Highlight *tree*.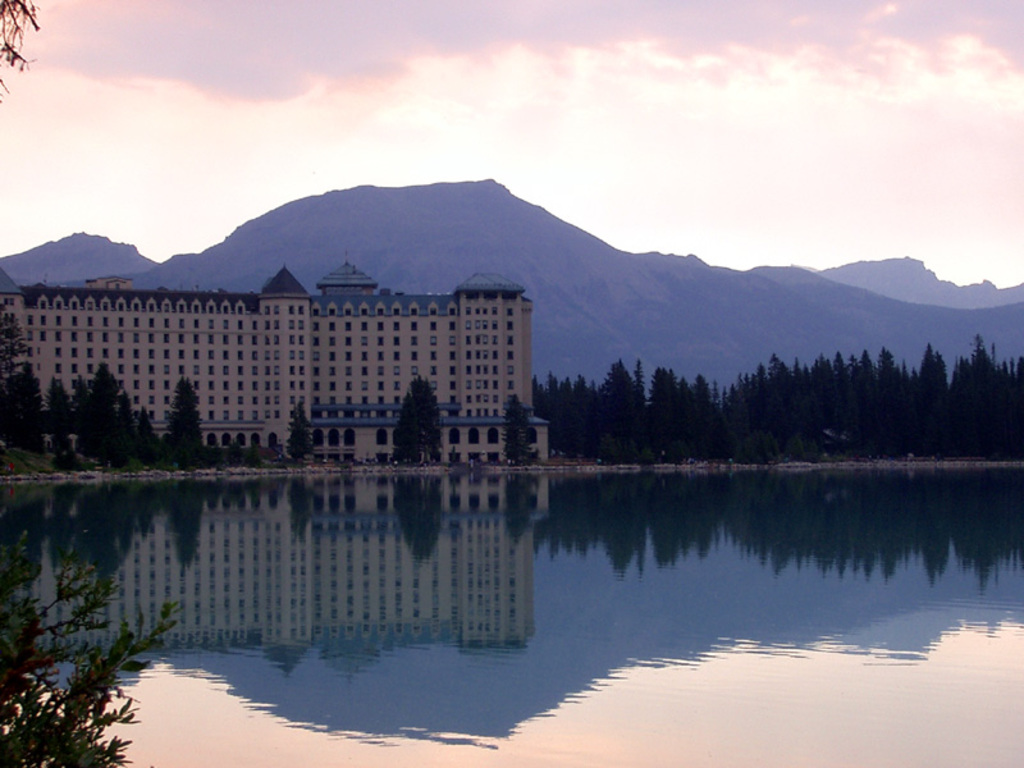
Highlighted region: pyautogui.locateOnScreen(0, 0, 51, 109).
